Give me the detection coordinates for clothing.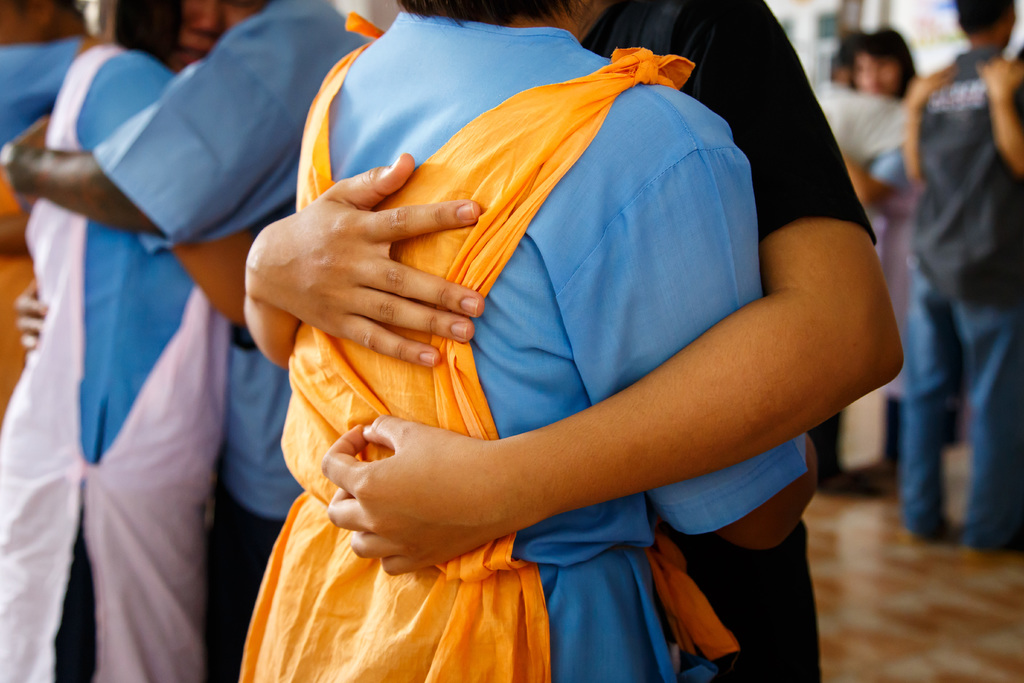
203 483 285 682.
